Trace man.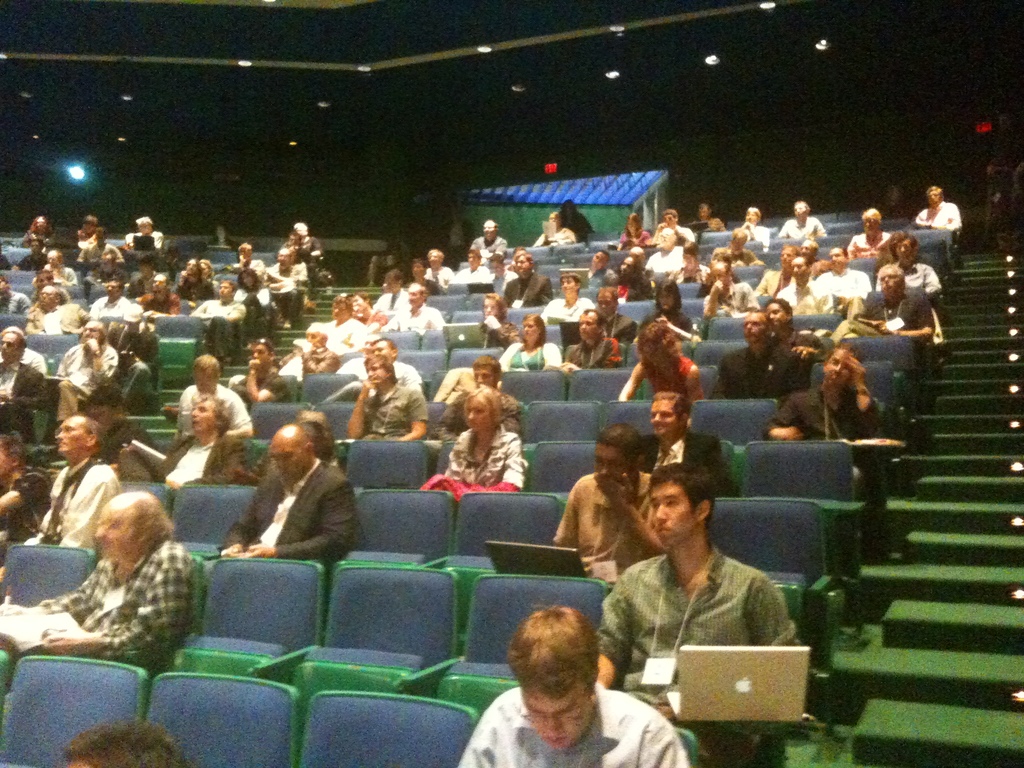
Traced to detection(140, 268, 181, 314).
